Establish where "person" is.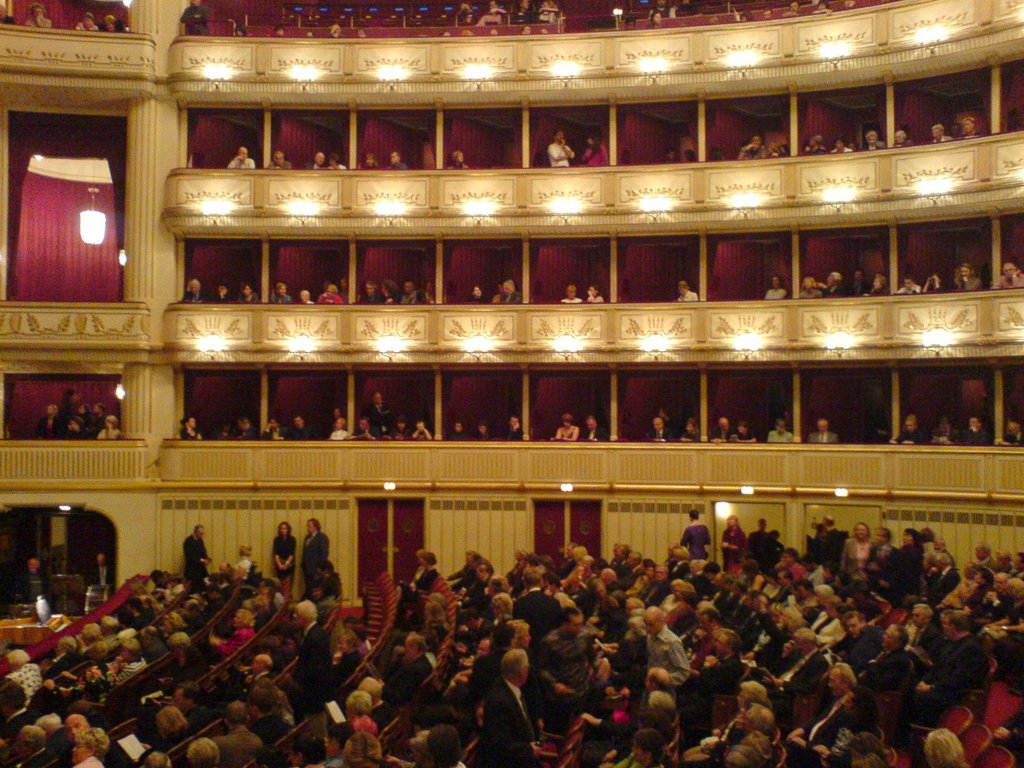
Established at 562, 283, 583, 303.
